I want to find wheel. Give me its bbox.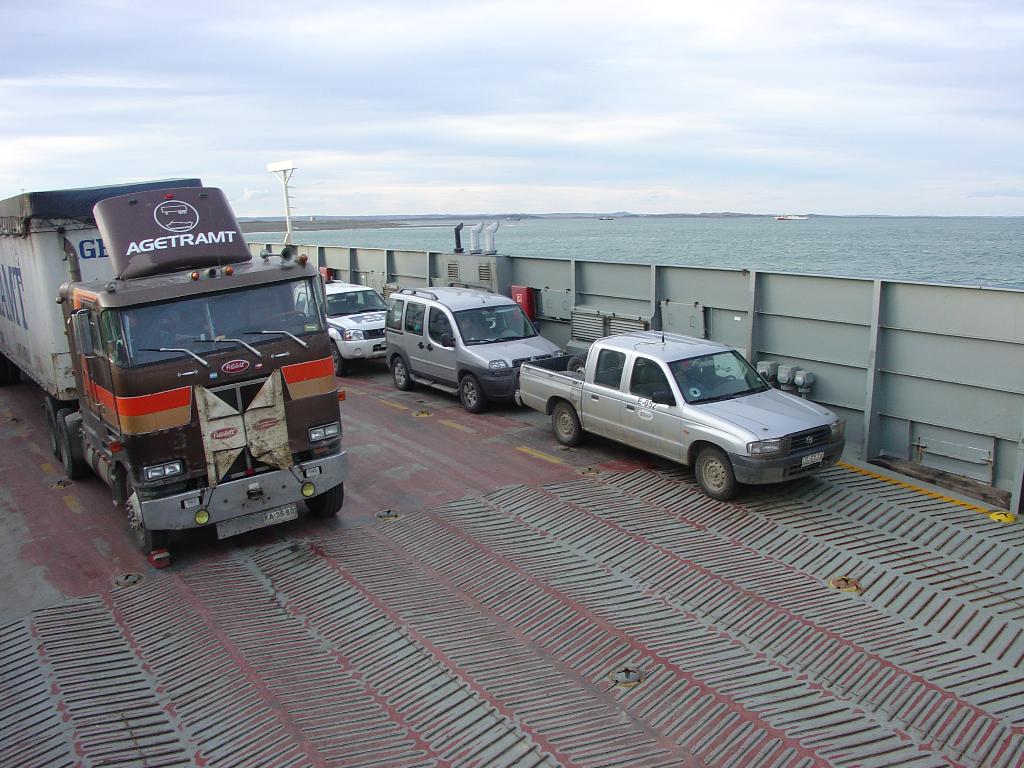
locate(461, 374, 485, 413).
